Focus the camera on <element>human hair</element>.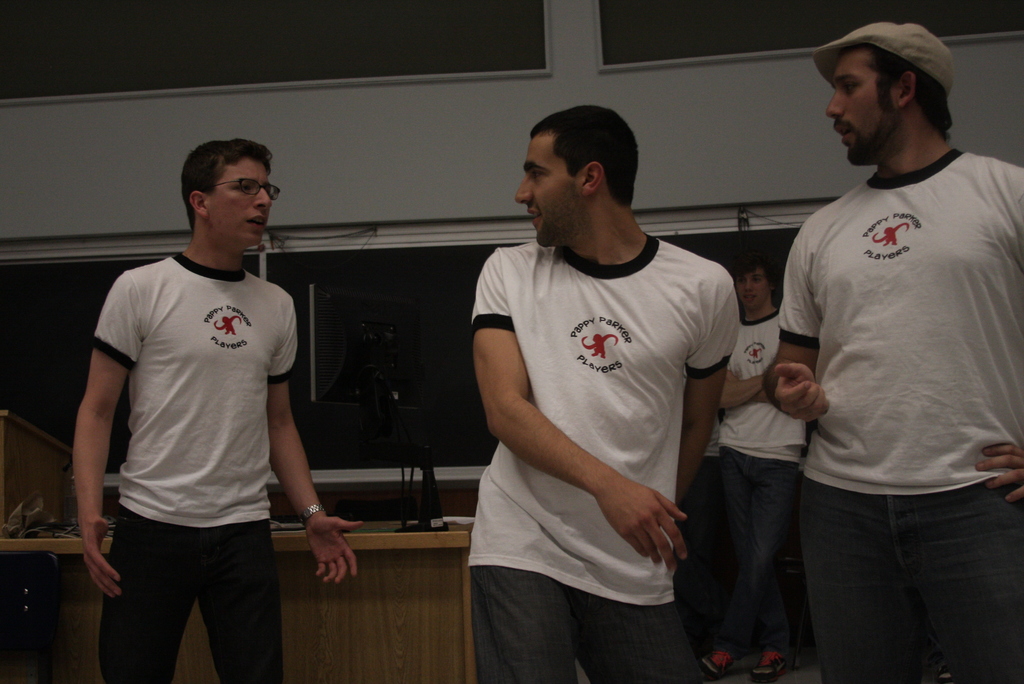
Focus region: [x1=174, y1=135, x2=268, y2=227].
